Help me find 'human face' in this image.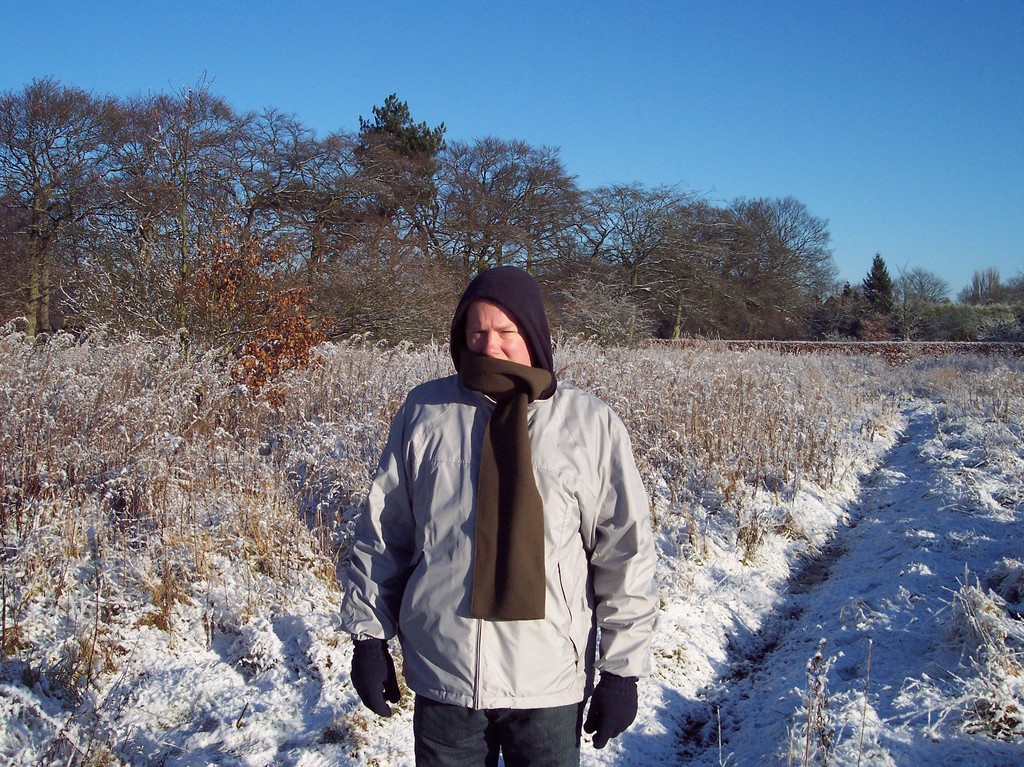
Found it: [x1=465, y1=304, x2=534, y2=369].
